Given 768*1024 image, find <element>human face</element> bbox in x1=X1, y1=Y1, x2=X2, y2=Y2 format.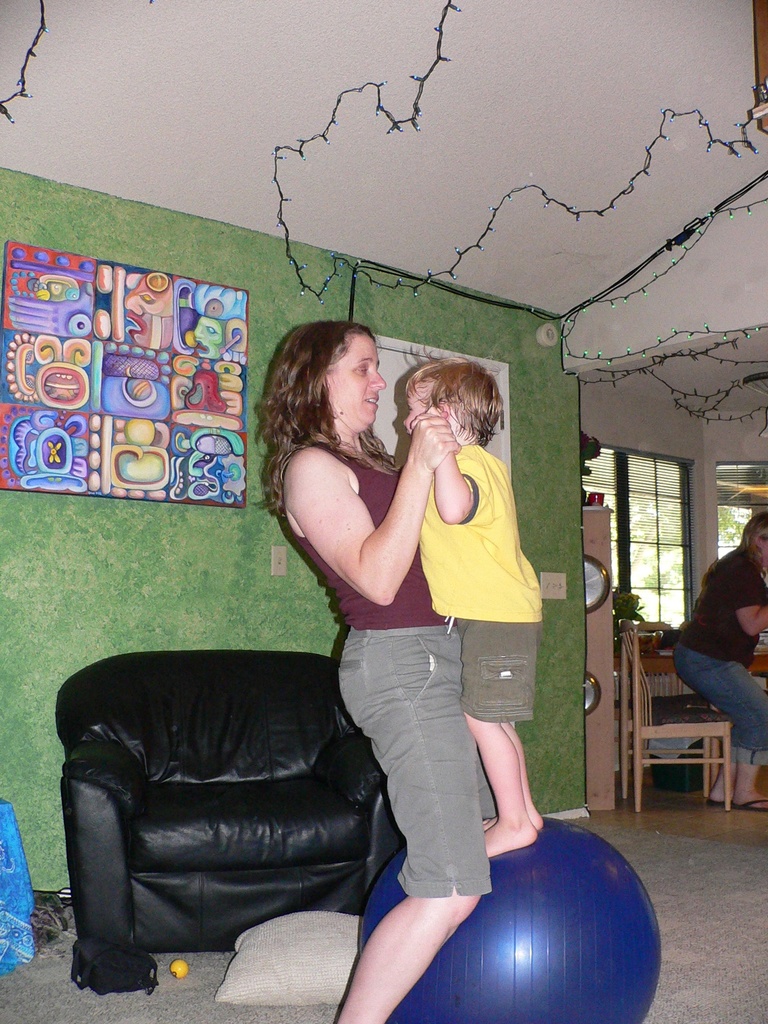
x1=322, y1=326, x2=385, y2=428.
